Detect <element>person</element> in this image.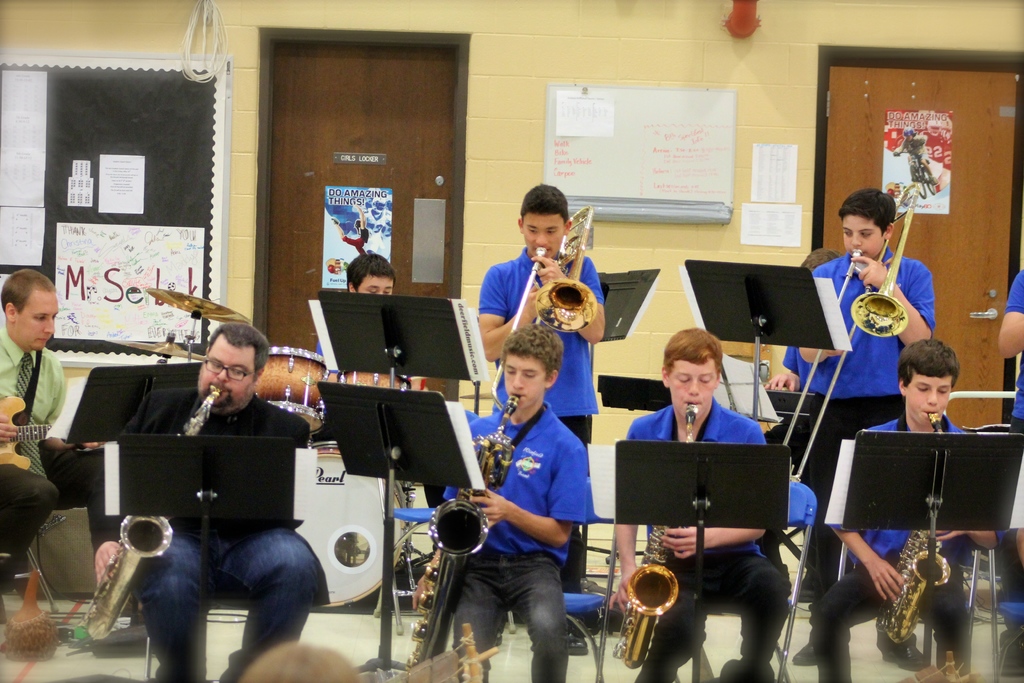
Detection: BBox(83, 320, 322, 682).
